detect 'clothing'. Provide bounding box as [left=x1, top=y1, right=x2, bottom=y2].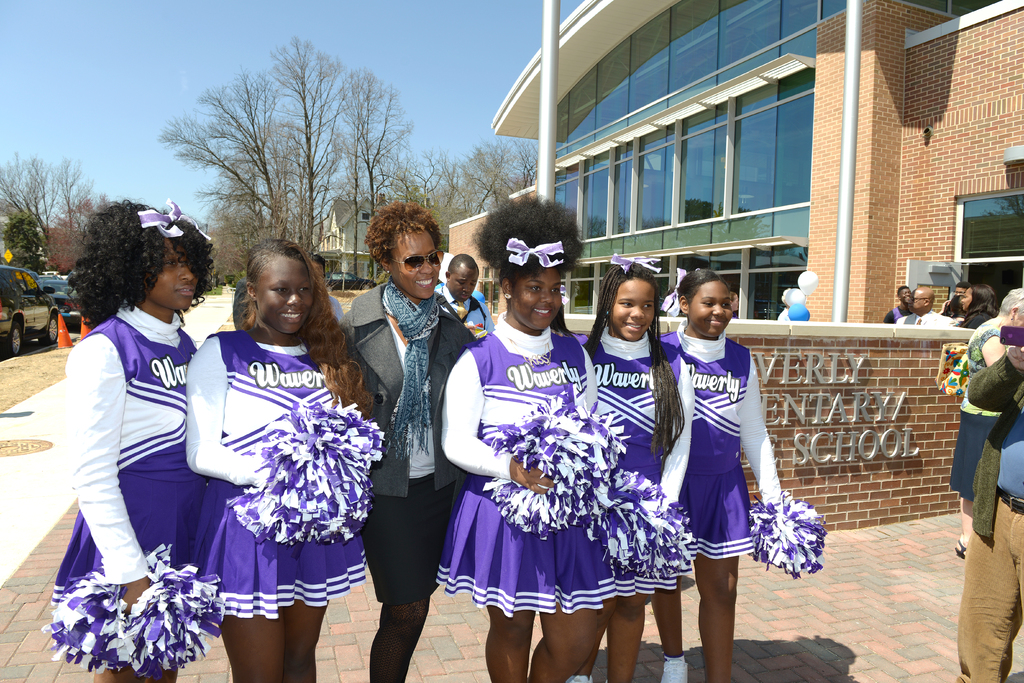
[left=185, top=312, right=369, bottom=629].
